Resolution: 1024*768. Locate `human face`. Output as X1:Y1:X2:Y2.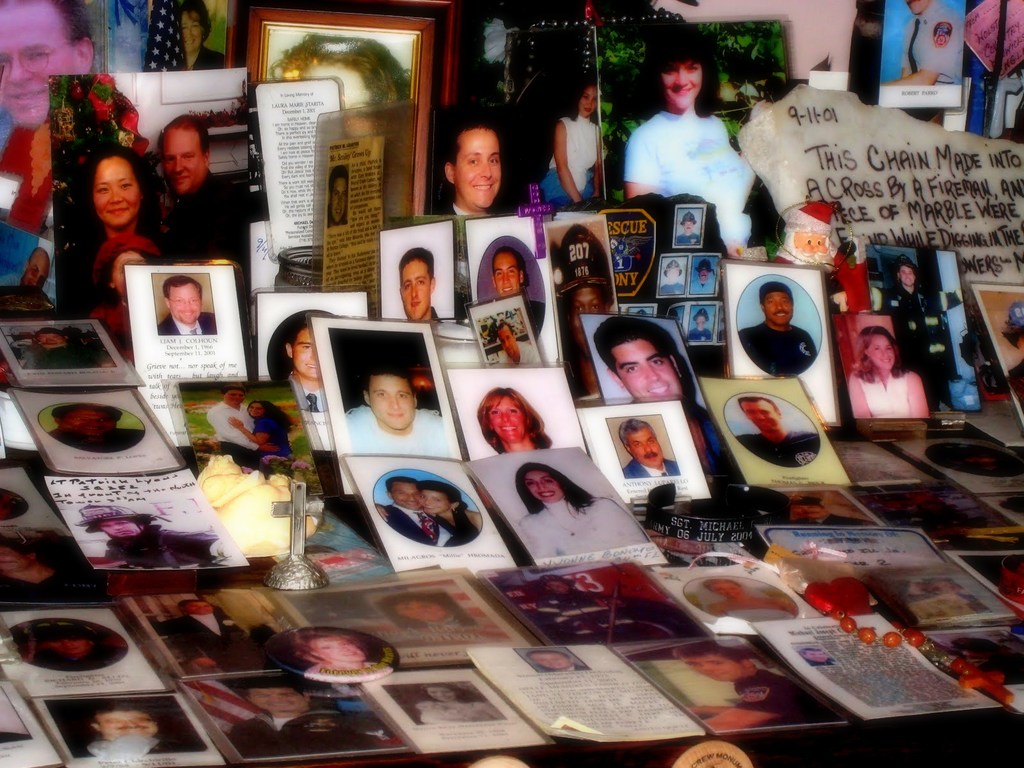
0:543:29:572.
